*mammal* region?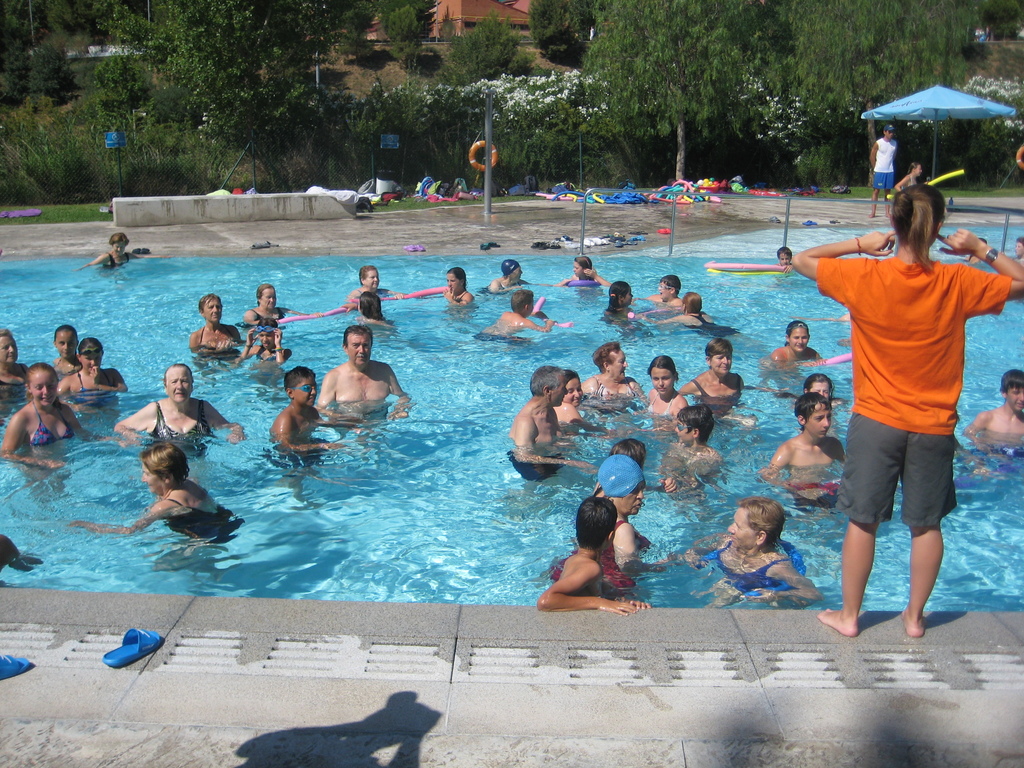
detection(407, 266, 472, 305)
